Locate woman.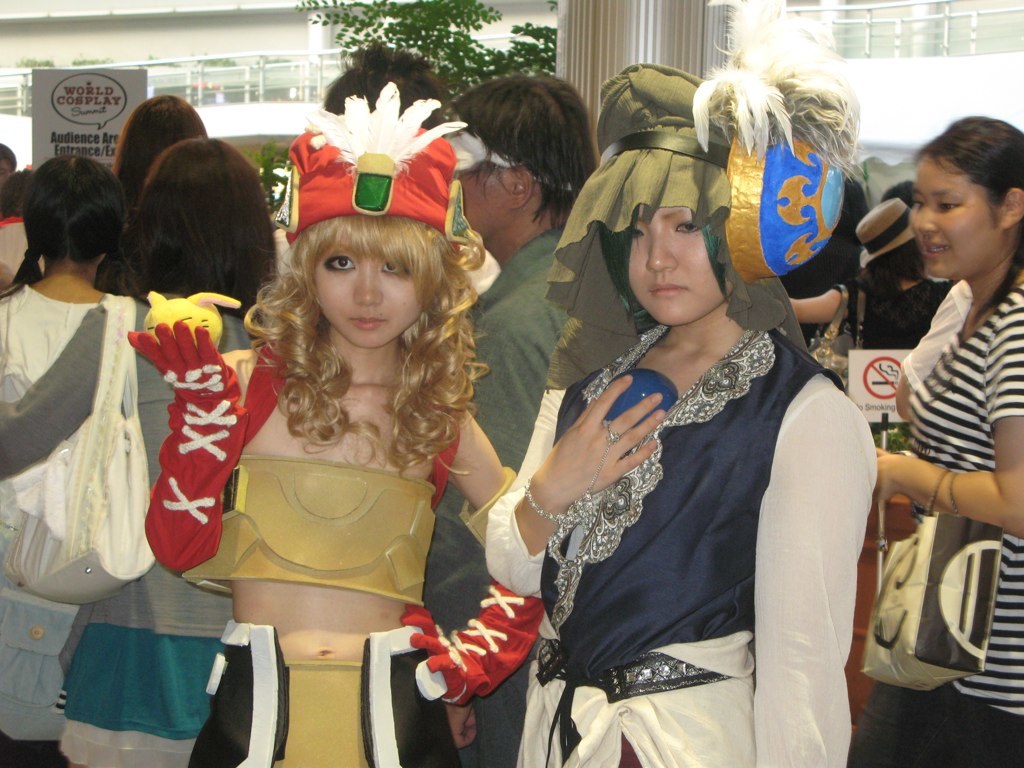
Bounding box: x1=483, y1=100, x2=881, y2=745.
